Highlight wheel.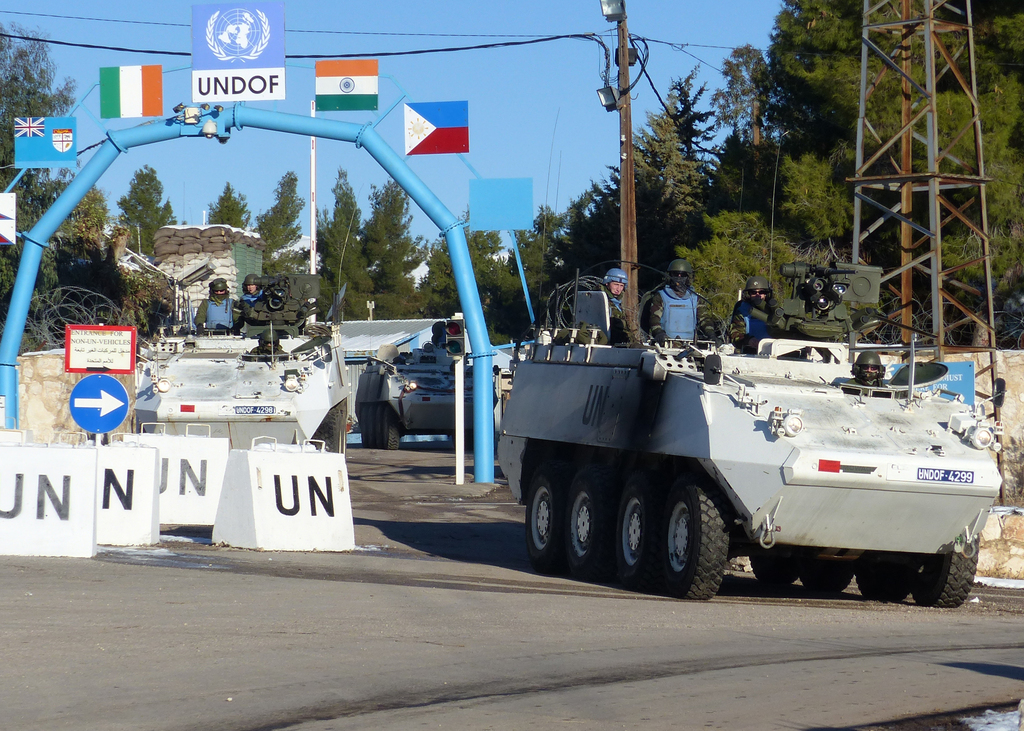
Highlighted region: <box>383,403,404,453</box>.
